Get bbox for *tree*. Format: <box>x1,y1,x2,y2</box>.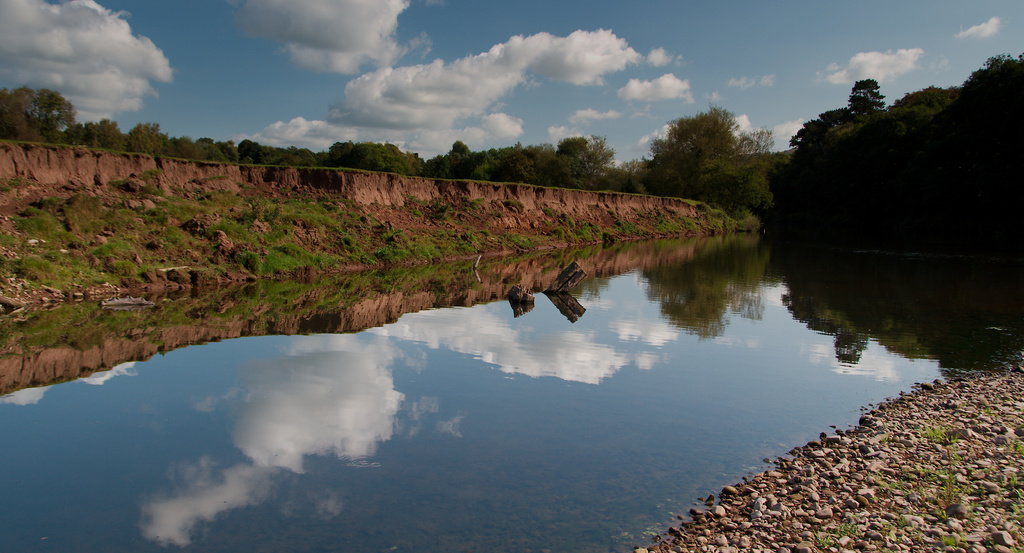
<box>555,134,619,186</box>.
